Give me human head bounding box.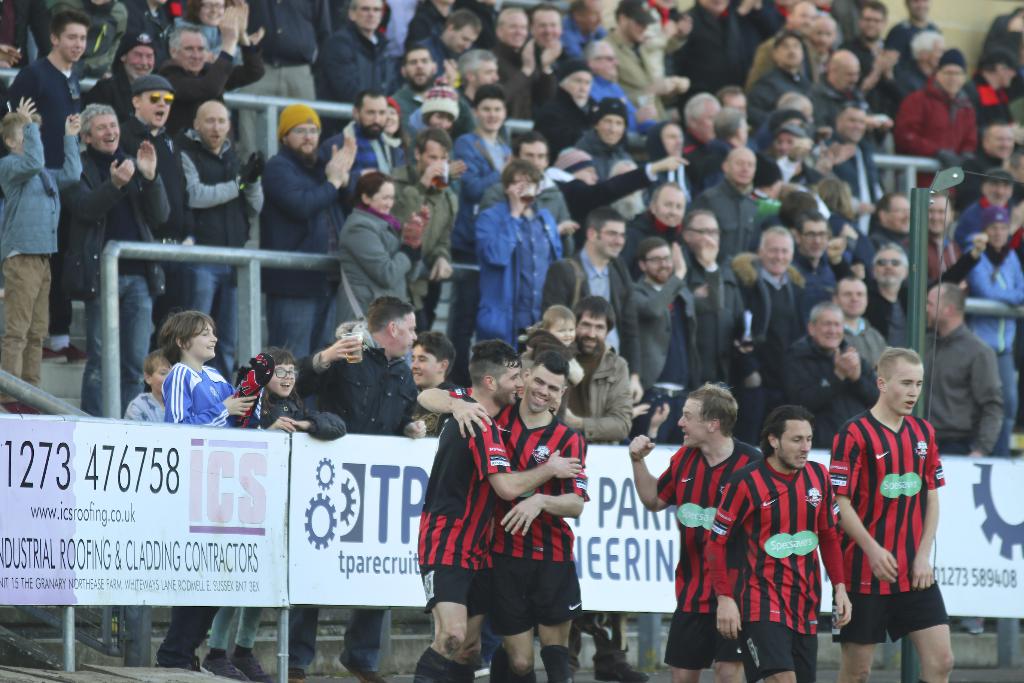
200,0,223,26.
